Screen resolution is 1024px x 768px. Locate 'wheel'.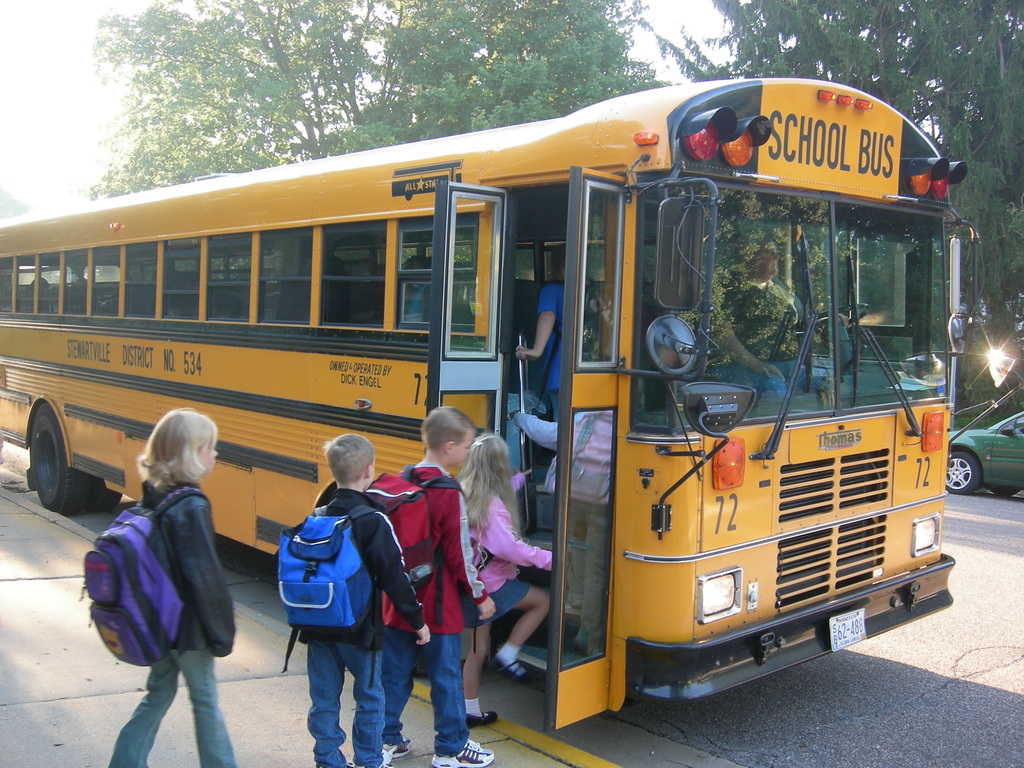
detection(28, 404, 96, 519).
